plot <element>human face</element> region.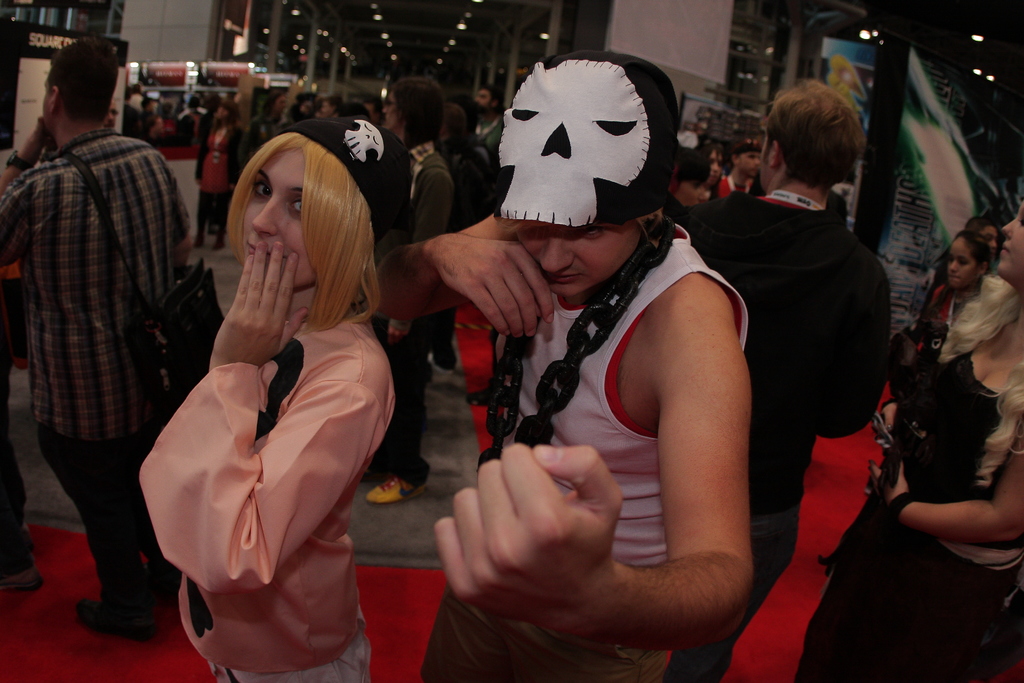
Plotted at box(379, 92, 395, 133).
